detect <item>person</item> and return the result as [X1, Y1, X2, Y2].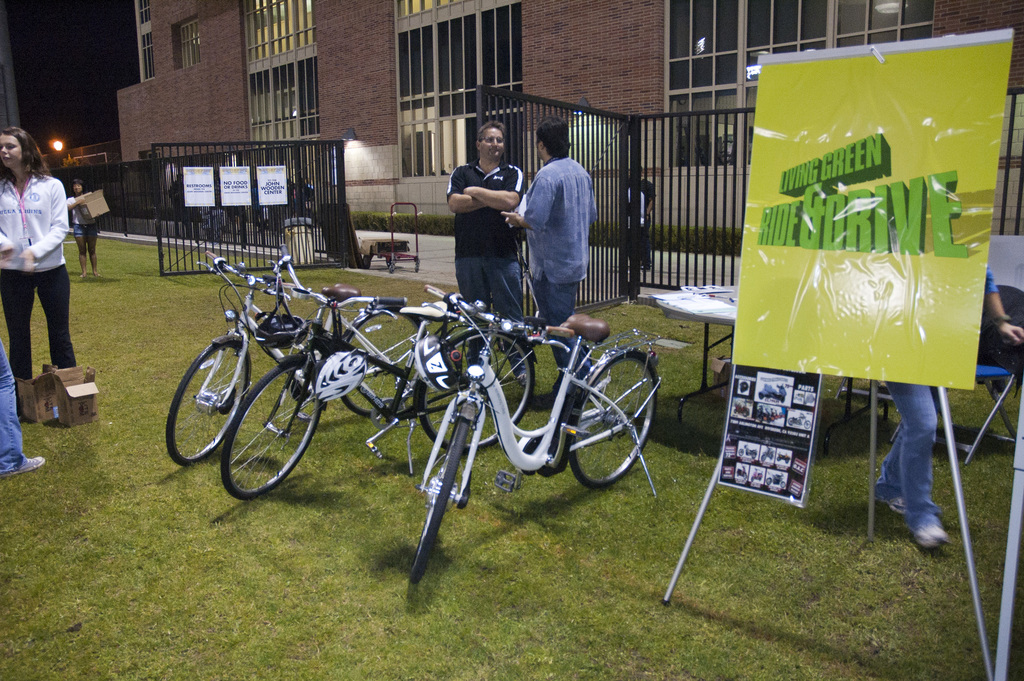
[870, 261, 1023, 546].
